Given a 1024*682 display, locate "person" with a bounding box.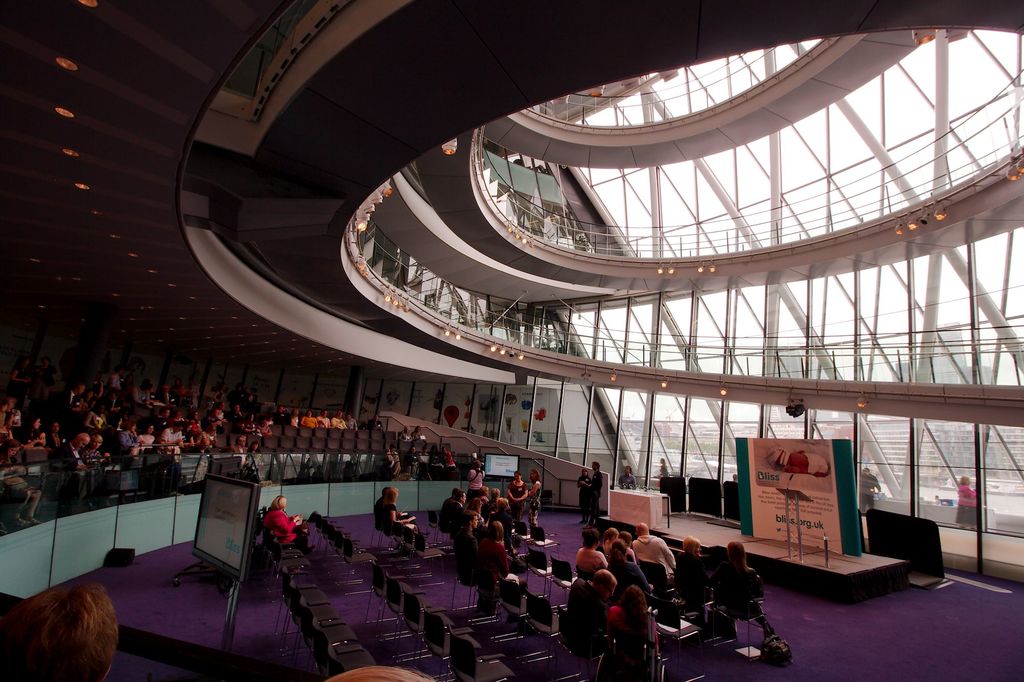
Located: (left=766, top=450, right=830, bottom=474).
